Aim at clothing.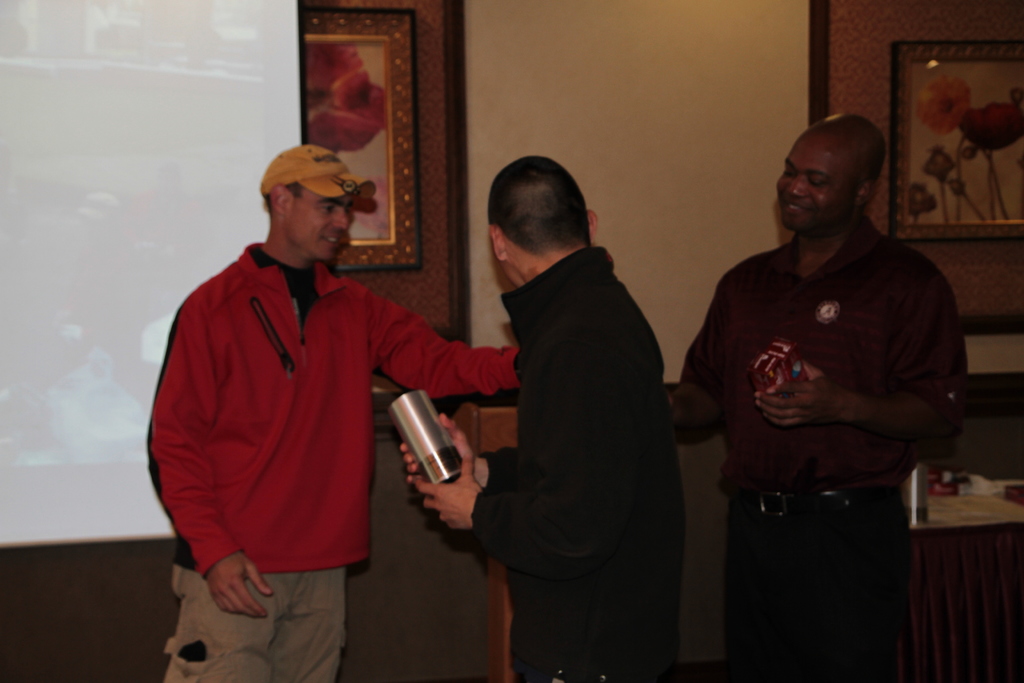
Aimed at 676,216,965,682.
